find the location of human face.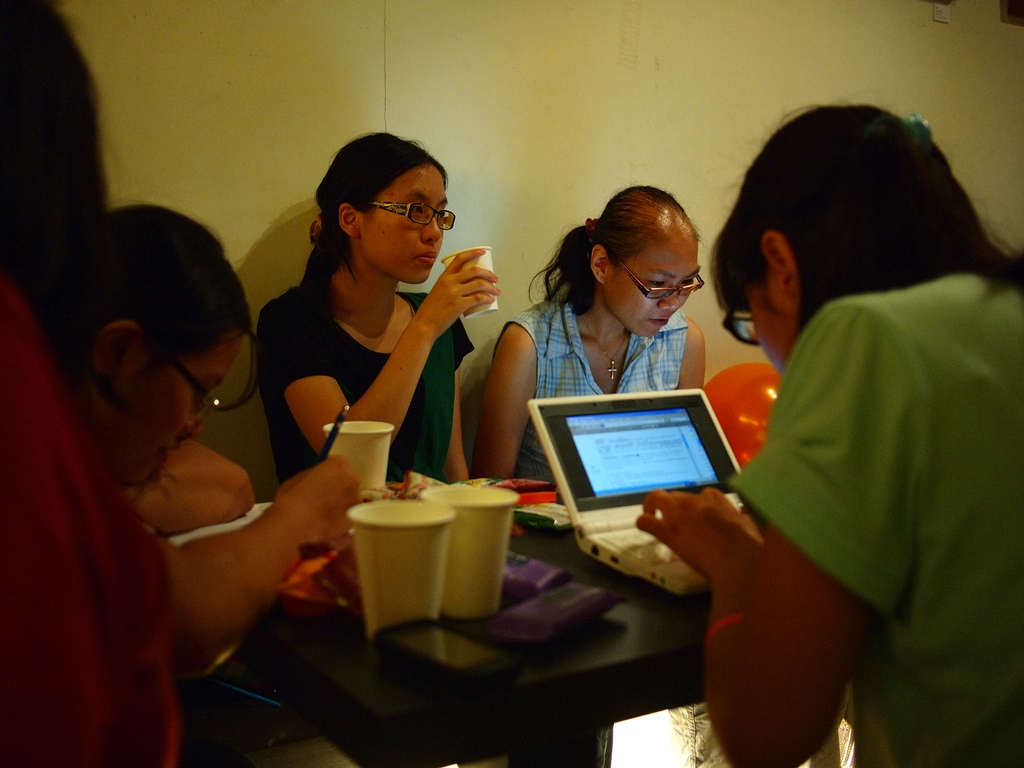
Location: Rect(609, 241, 701, 339).
